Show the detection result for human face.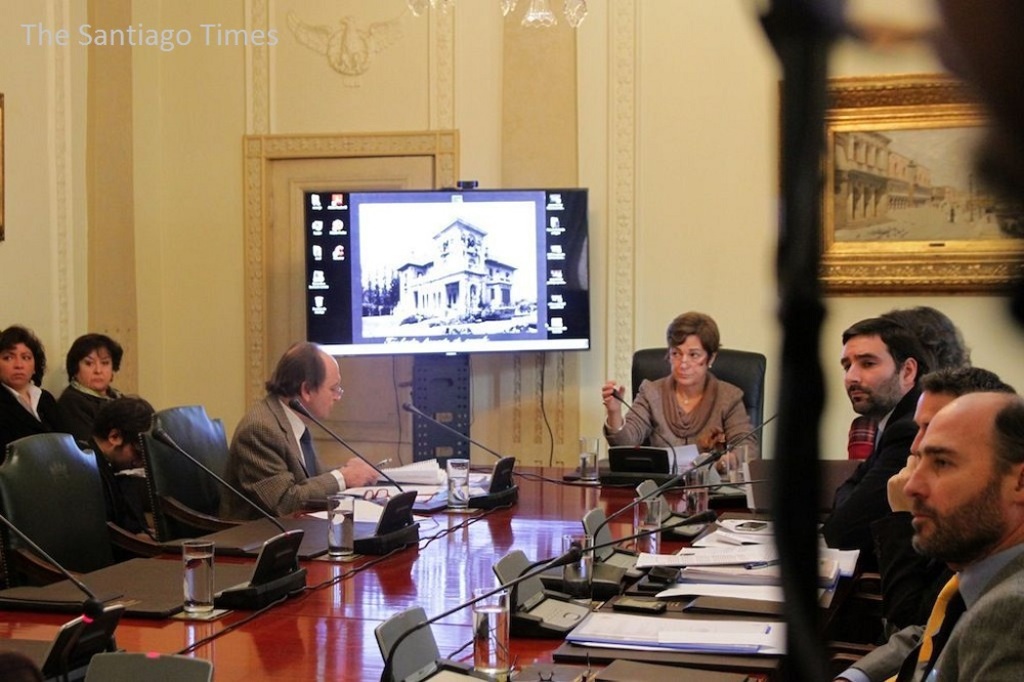
<bbox>313, 358, 345, 418</bbox>.
